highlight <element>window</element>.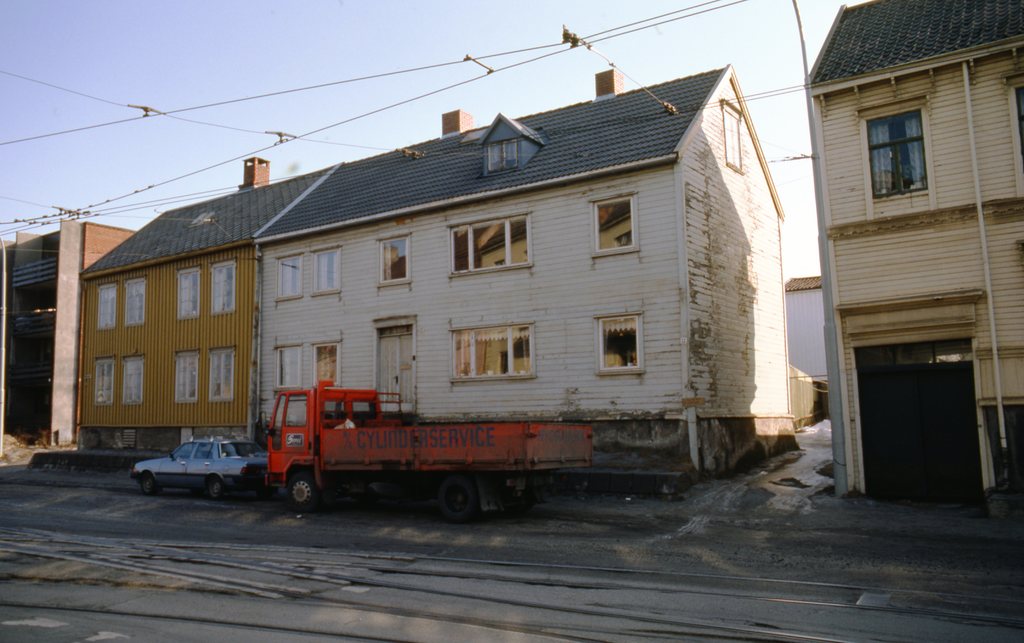
Highlighted region: crop(206, 344, 237, 402).
